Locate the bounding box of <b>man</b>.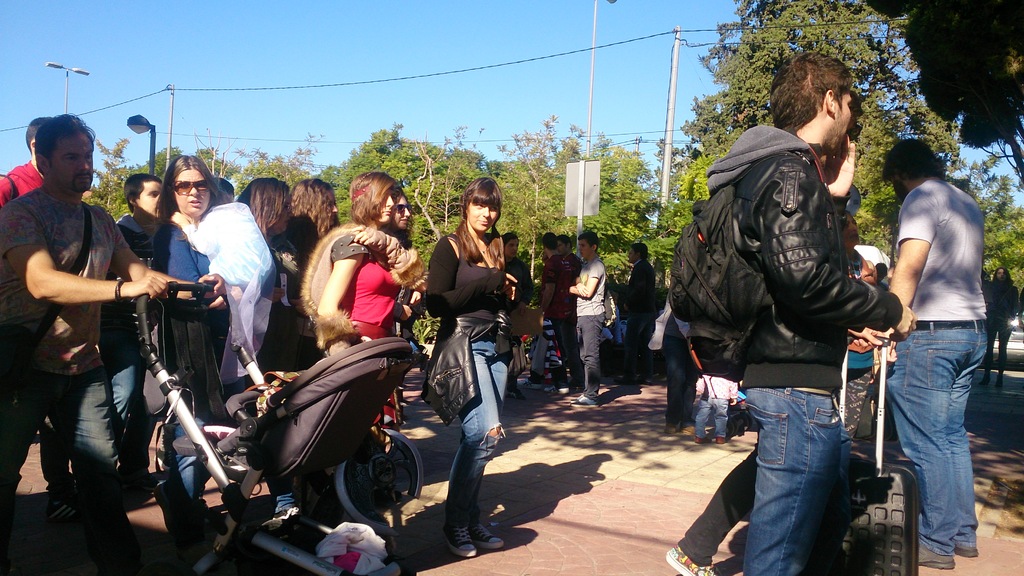
Bounding box: region(0, 111, 227, 575).
